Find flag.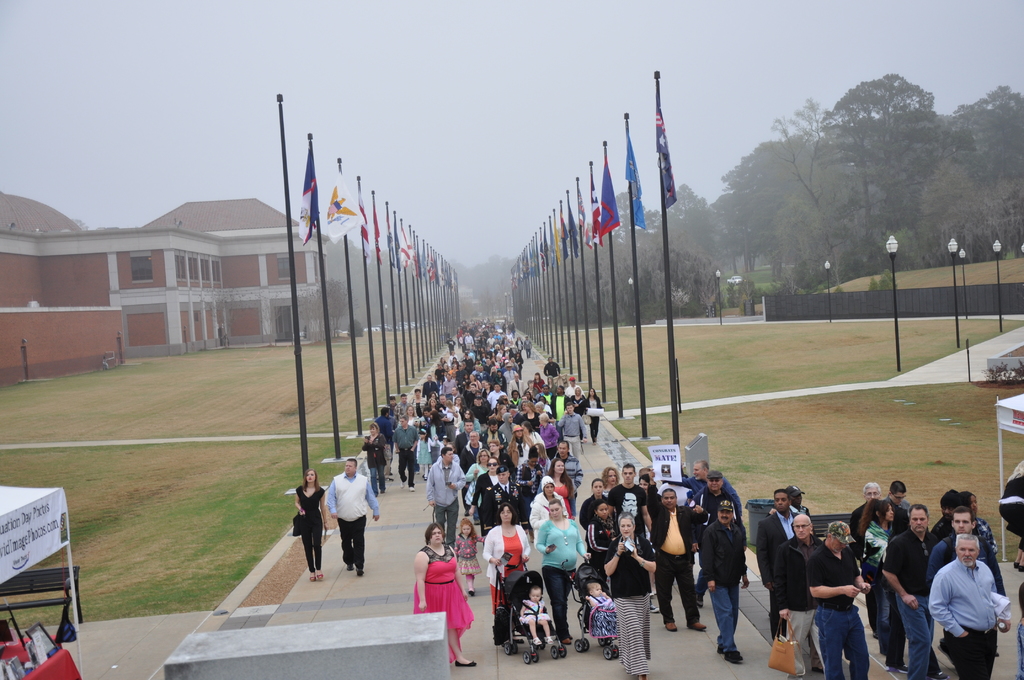
bbox(604, 149, 626, 241).
